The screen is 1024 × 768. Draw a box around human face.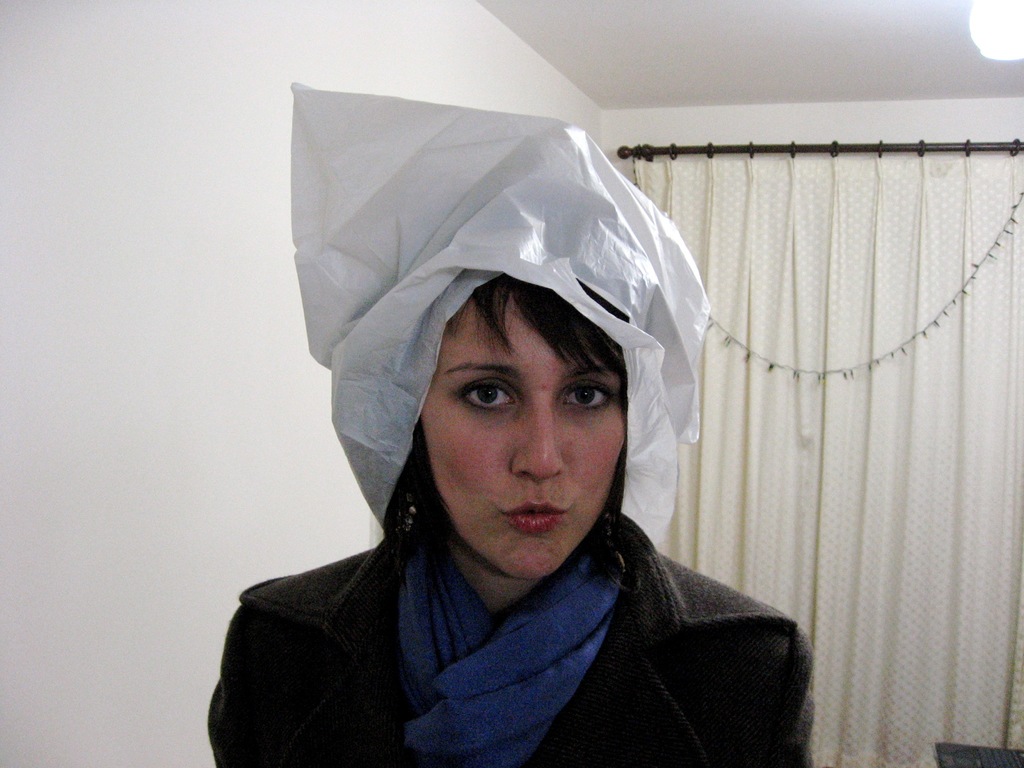
locate(419, 292, 627, 582).
